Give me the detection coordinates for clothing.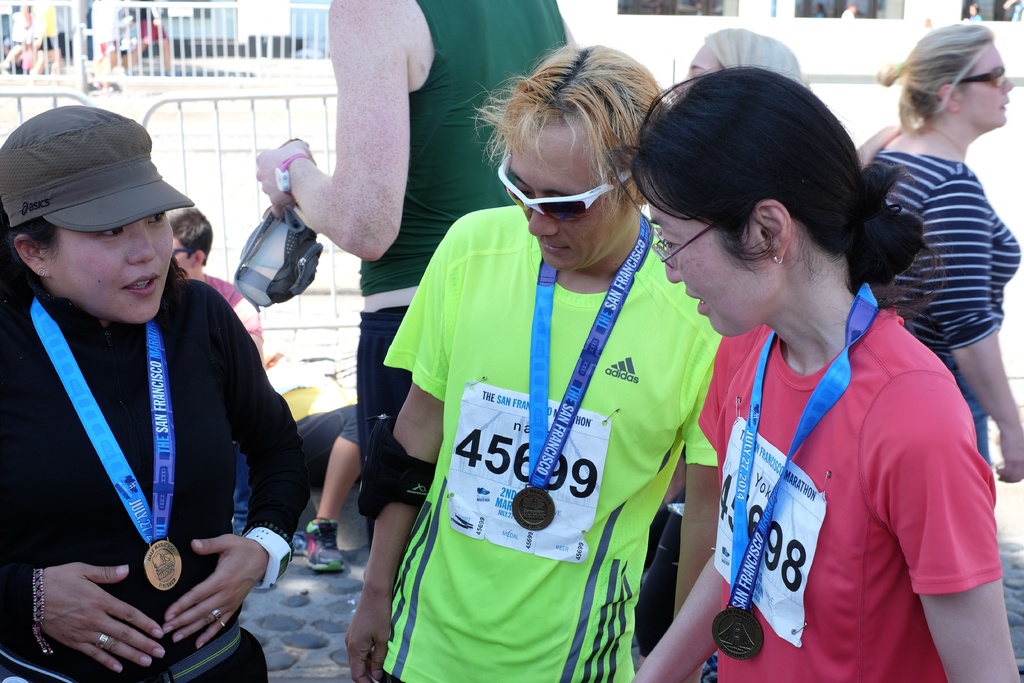
detection(815, 10, 824, 17).
